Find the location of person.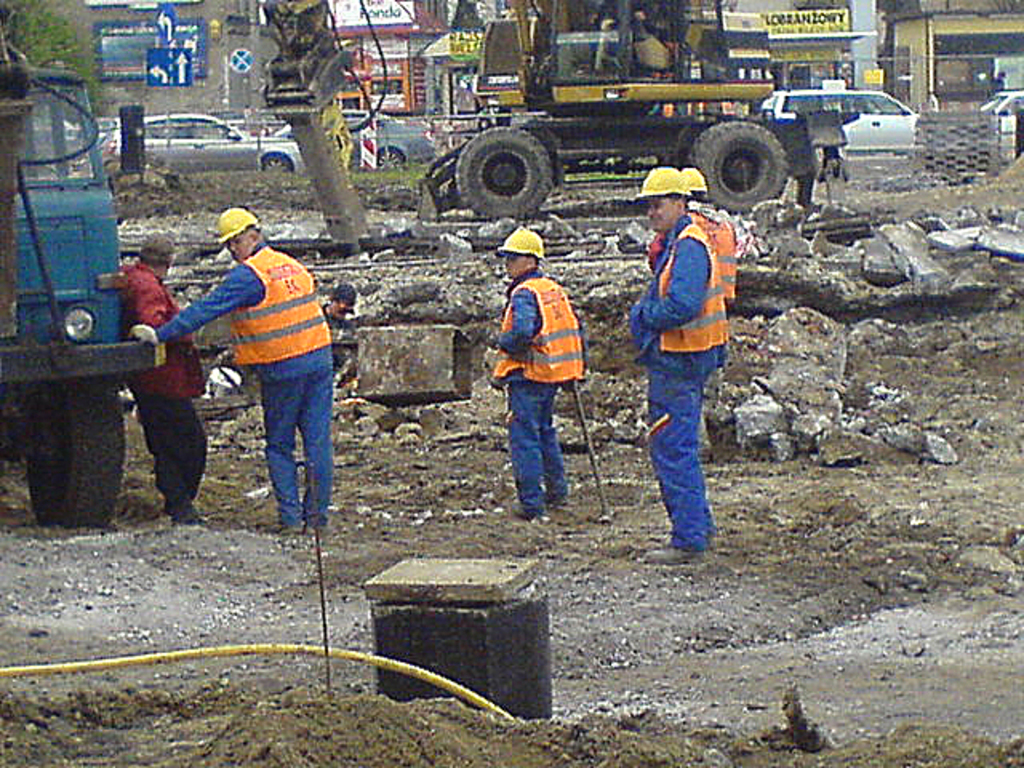
Location: box(464, 229, 608, 506).
